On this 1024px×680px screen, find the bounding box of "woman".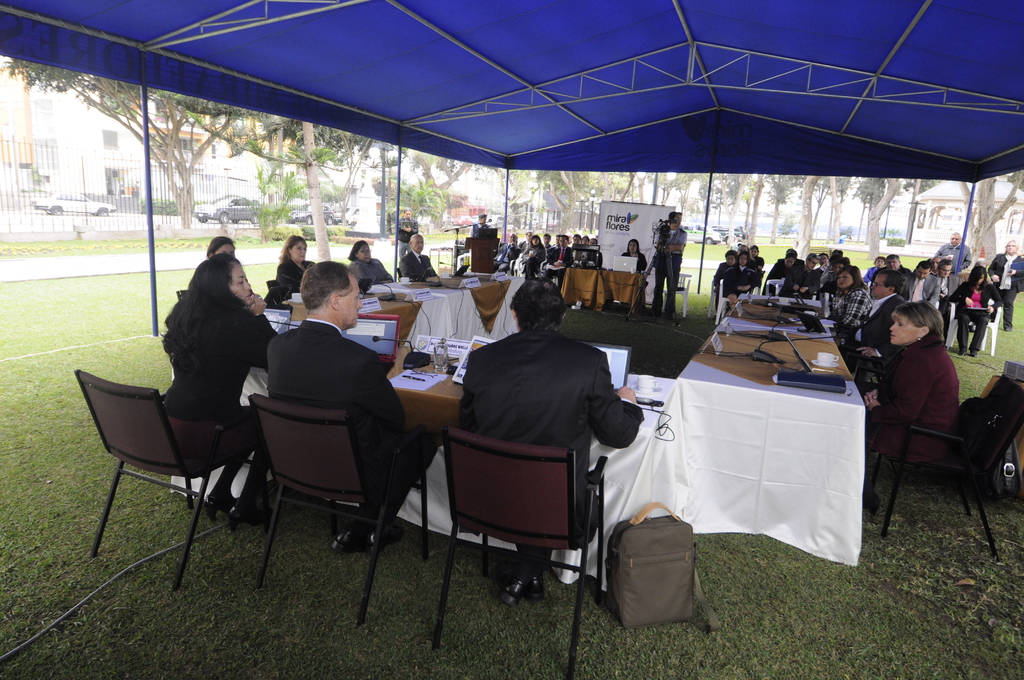
Bounding box: bbox=[206, 236, 237, 258].
